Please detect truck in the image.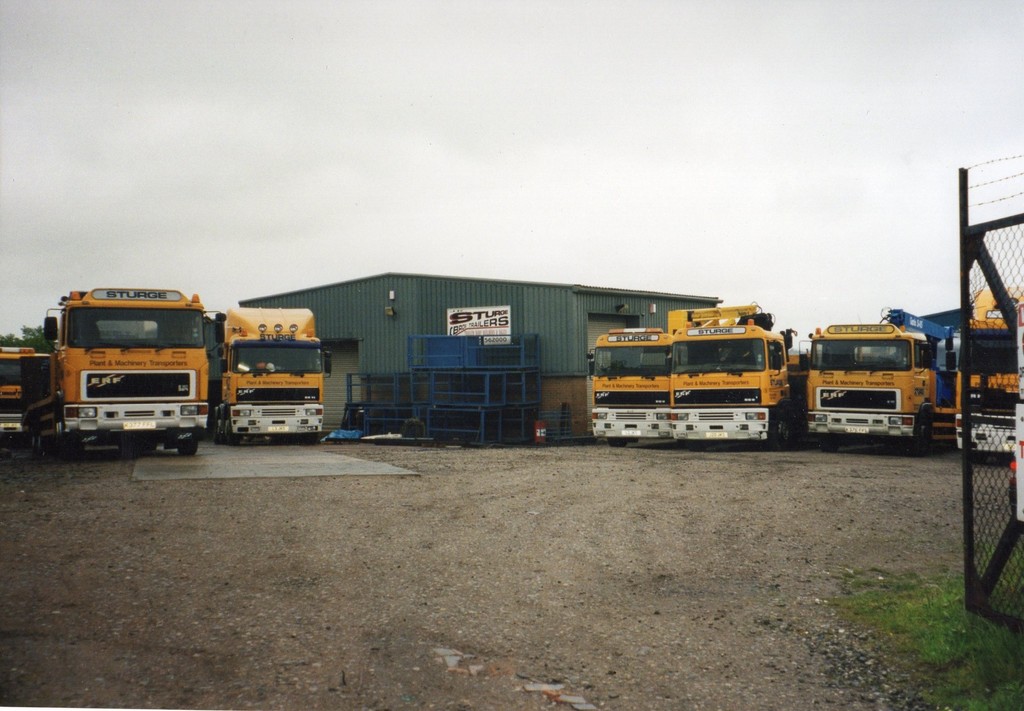
bbox=[12, 295, 235, 457].
